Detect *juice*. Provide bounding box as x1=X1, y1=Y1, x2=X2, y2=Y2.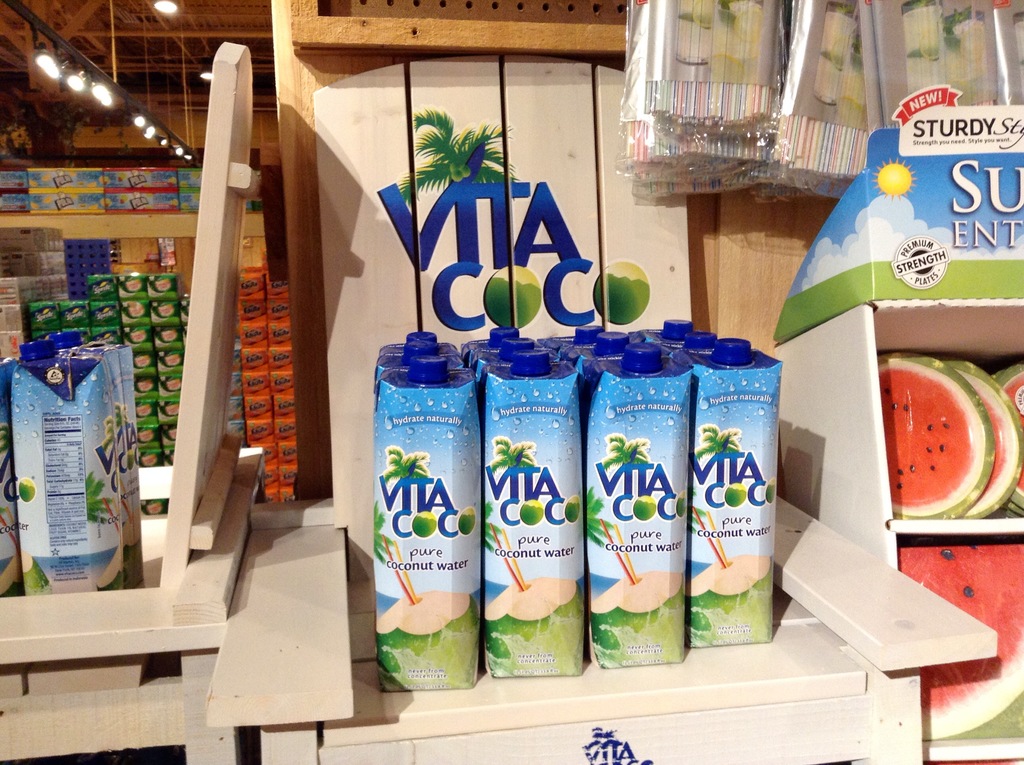
x1=370, y1=351, x2=483, y2=693.
